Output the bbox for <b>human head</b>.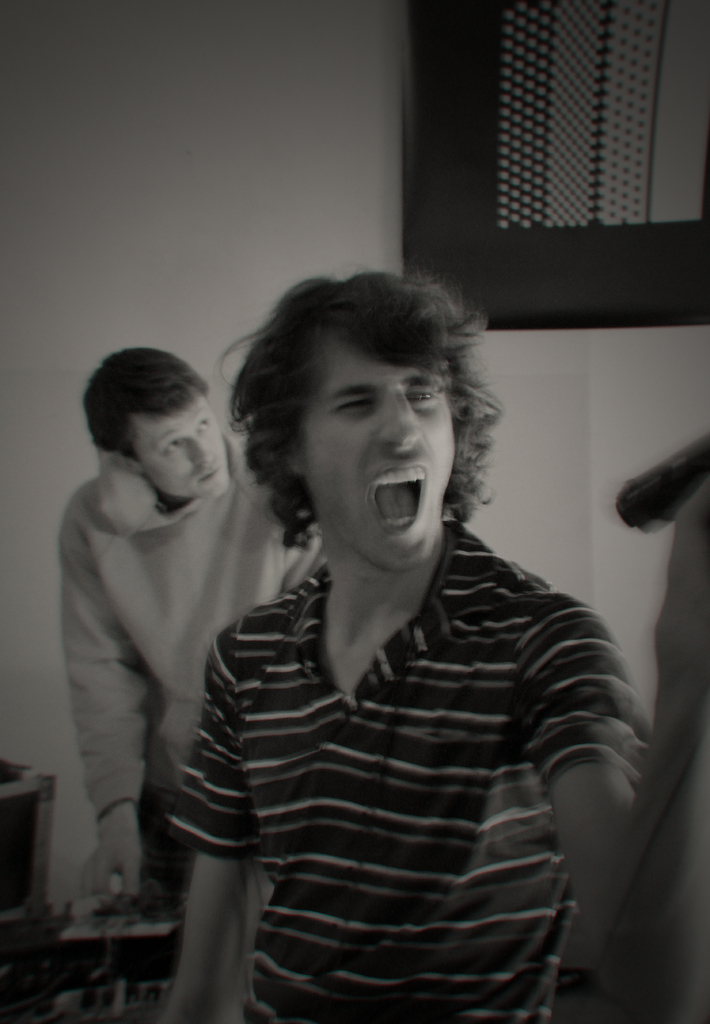
x1=227, y1=254, x2=513, y2=547.
